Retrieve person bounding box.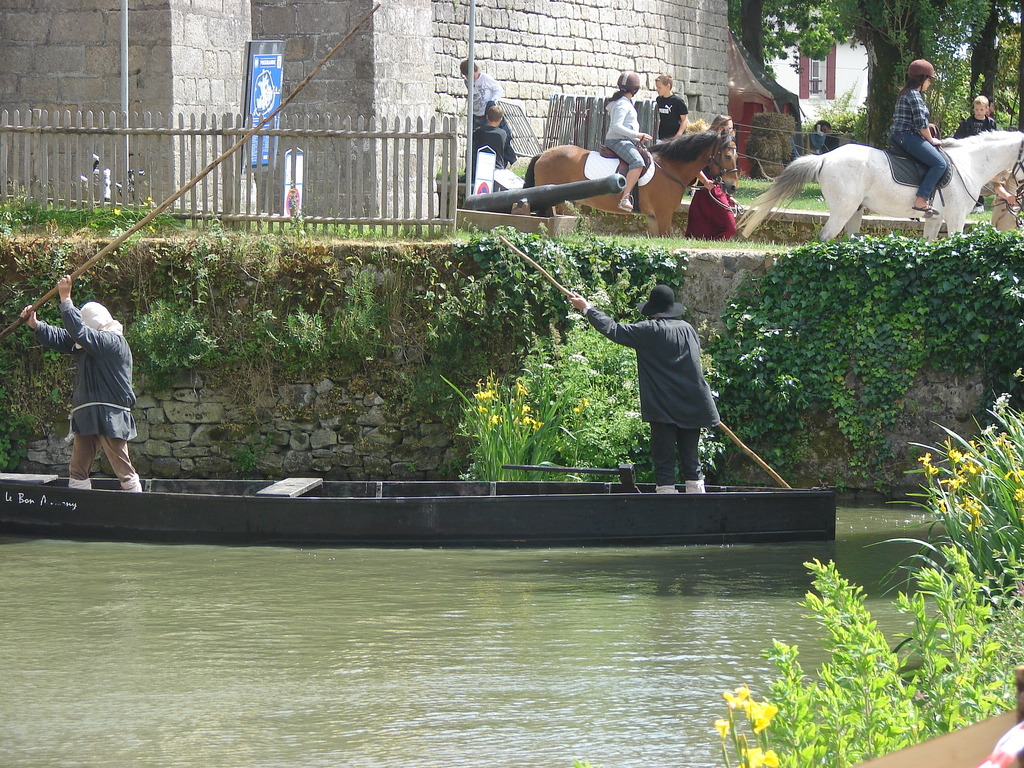
Bounding box: 682, 112, 738, 237.
